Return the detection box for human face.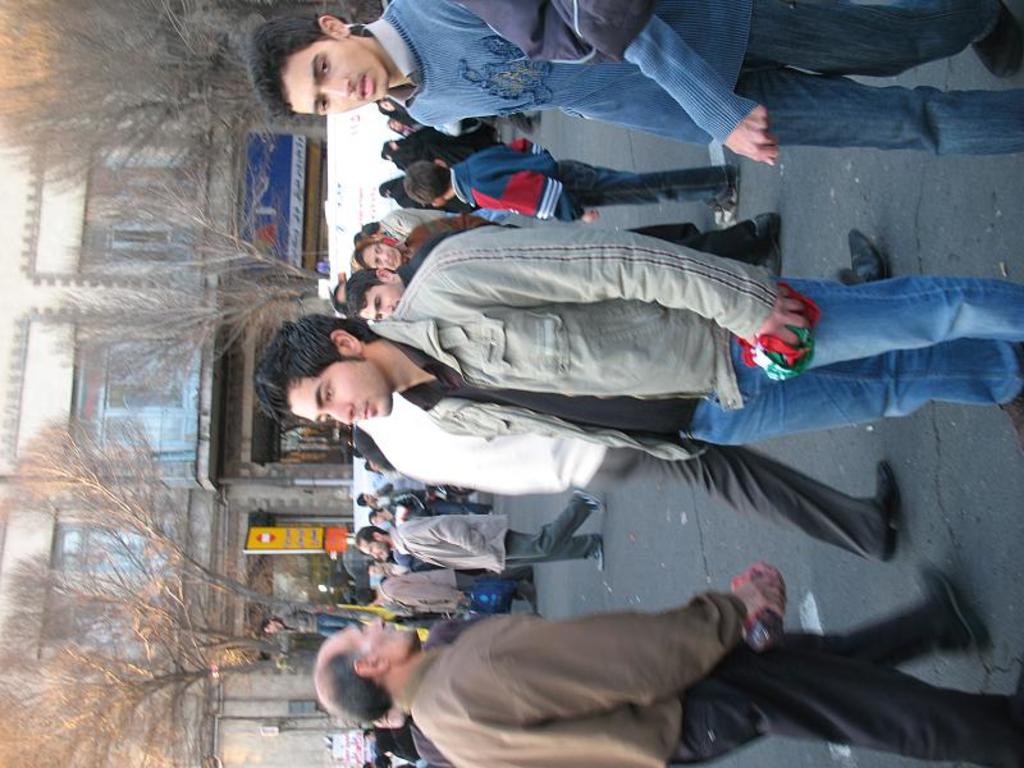
bbox(287, 38, 393, 116).
